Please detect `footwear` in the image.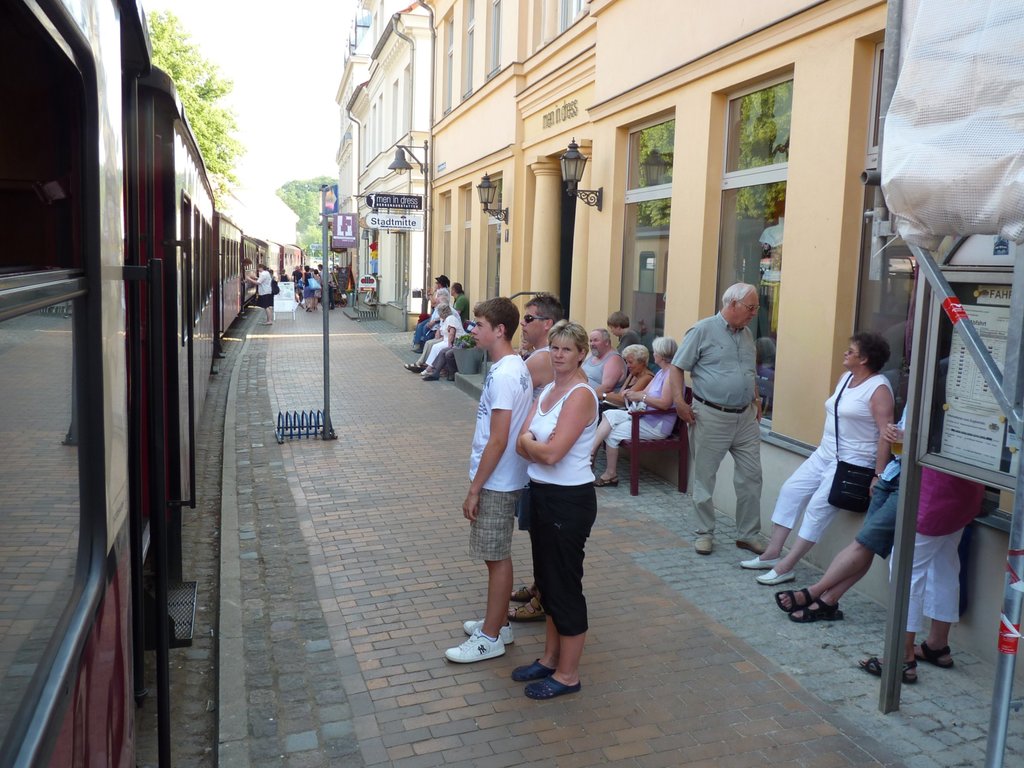
(511,589,537,605).
